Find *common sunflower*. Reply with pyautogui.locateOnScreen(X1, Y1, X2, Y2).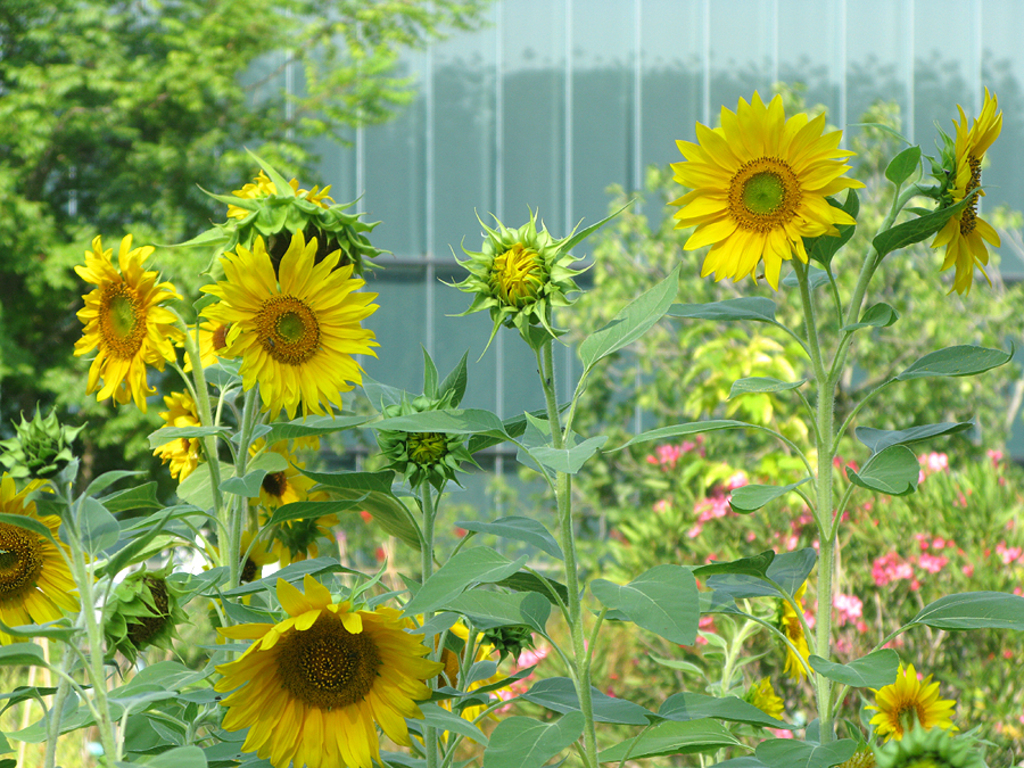
pyautogui.locateOnScreen(925, 83, 996, 287).
